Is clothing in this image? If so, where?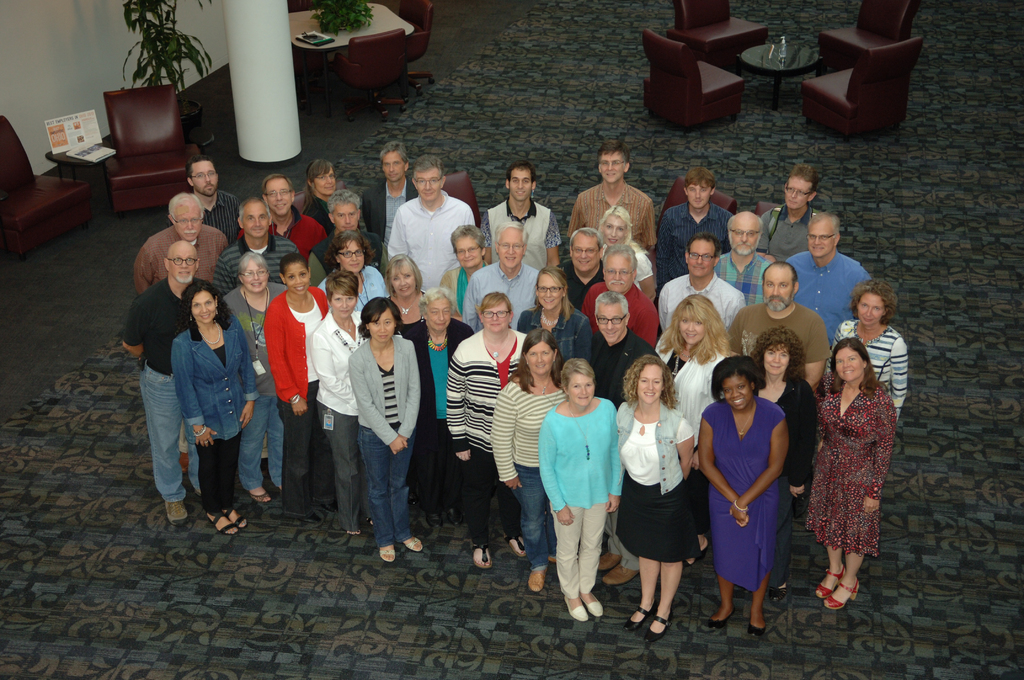
Yes, at (396,298,420,339).
